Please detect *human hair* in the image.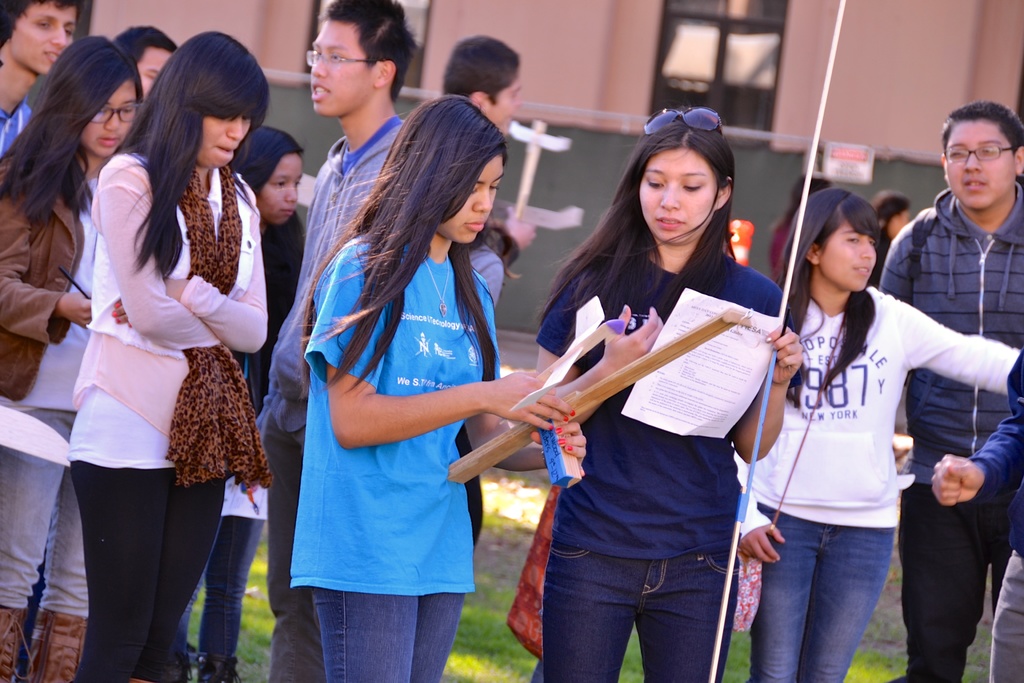
(x1=320, y1=95, x2=511, y2=357).
